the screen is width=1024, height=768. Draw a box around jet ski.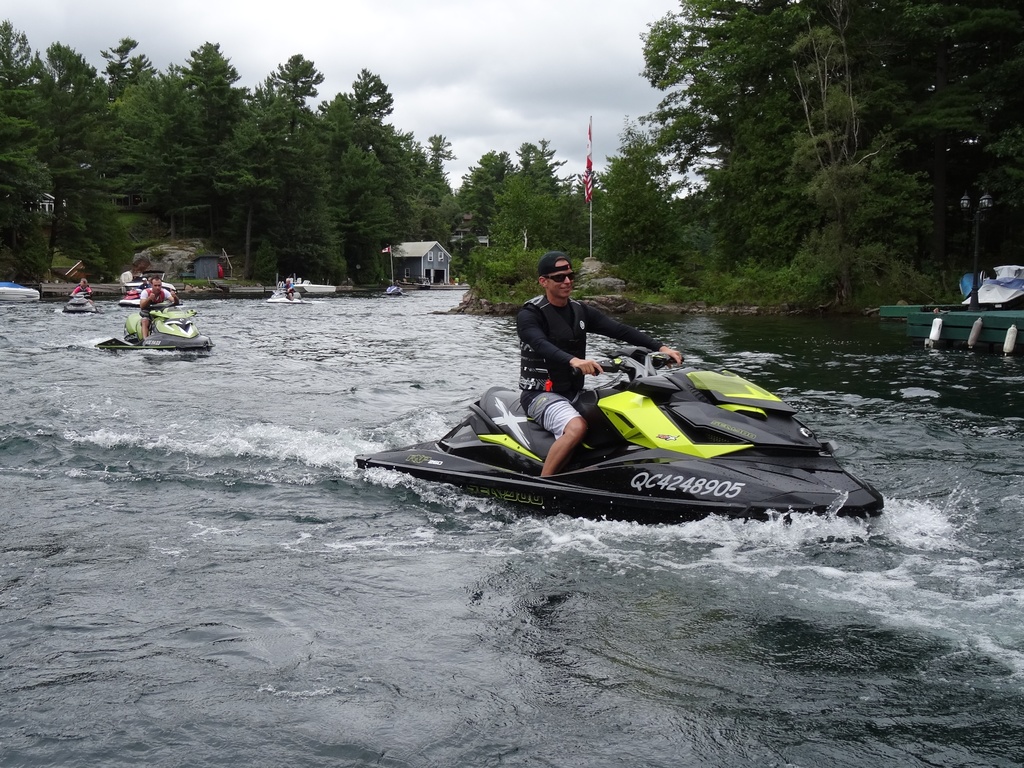
detection(352, 347, 884, 523).
